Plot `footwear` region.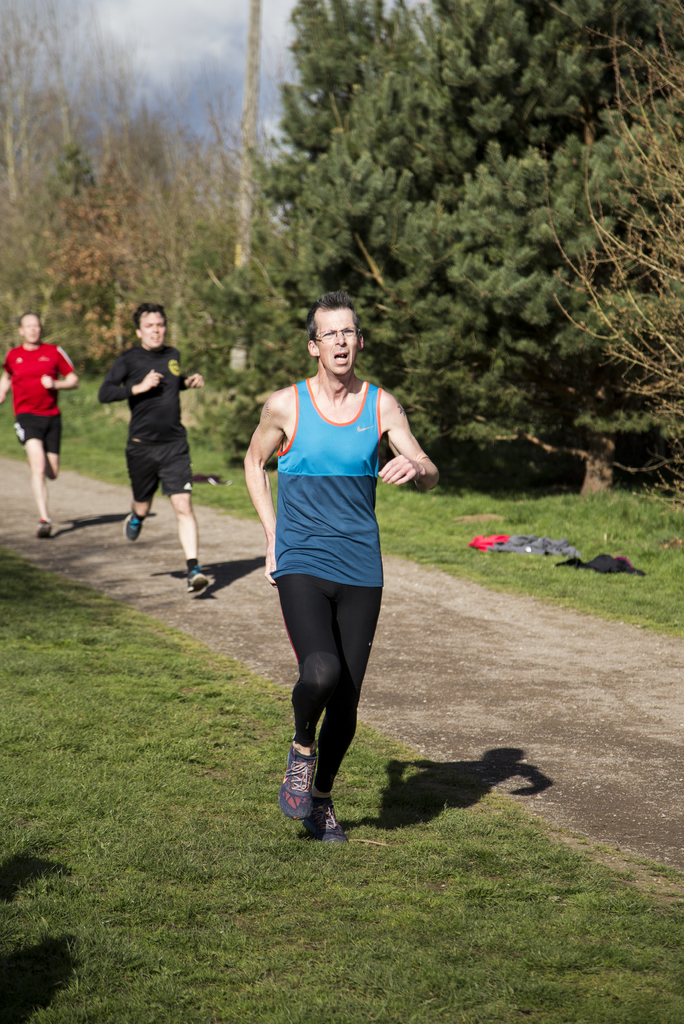
Plotted at box=[275, 742, 320, 819].
